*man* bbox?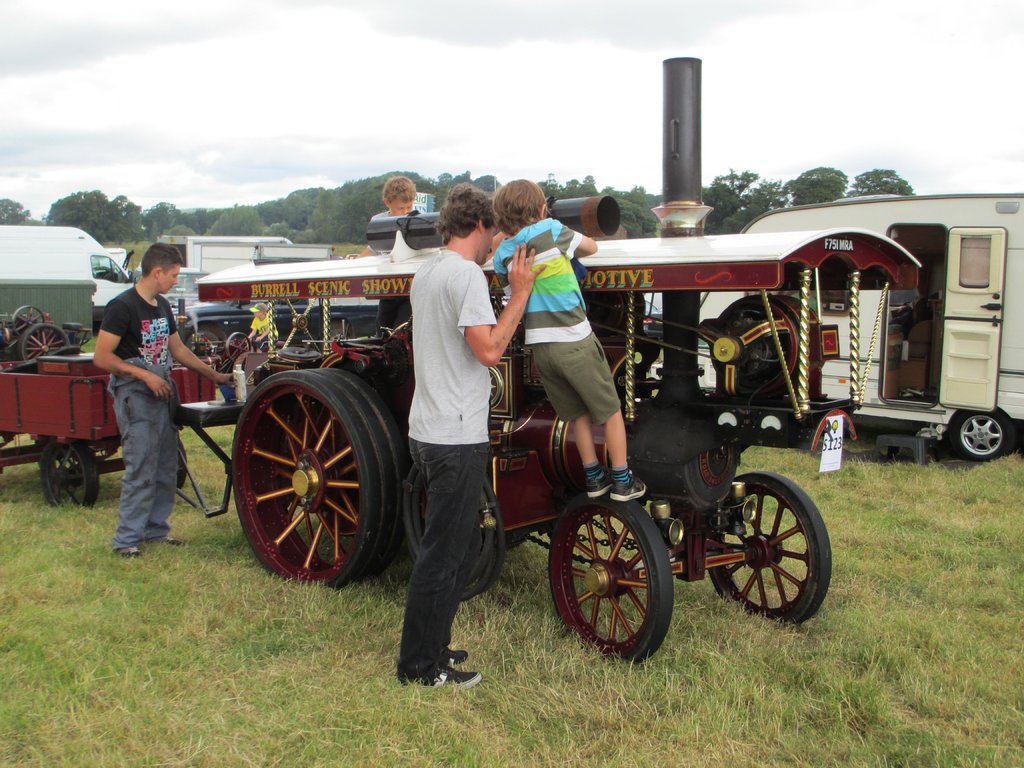
[left=384, top=182, right=504, bottom=708]
